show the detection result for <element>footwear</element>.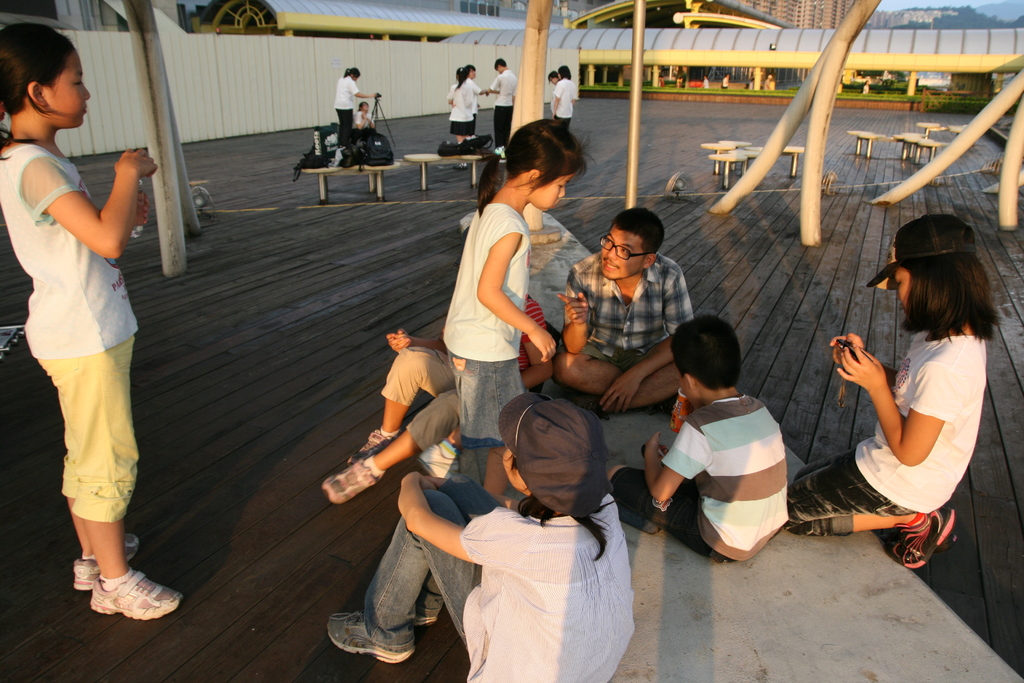
bbox=(73, 531, 139, 593).
